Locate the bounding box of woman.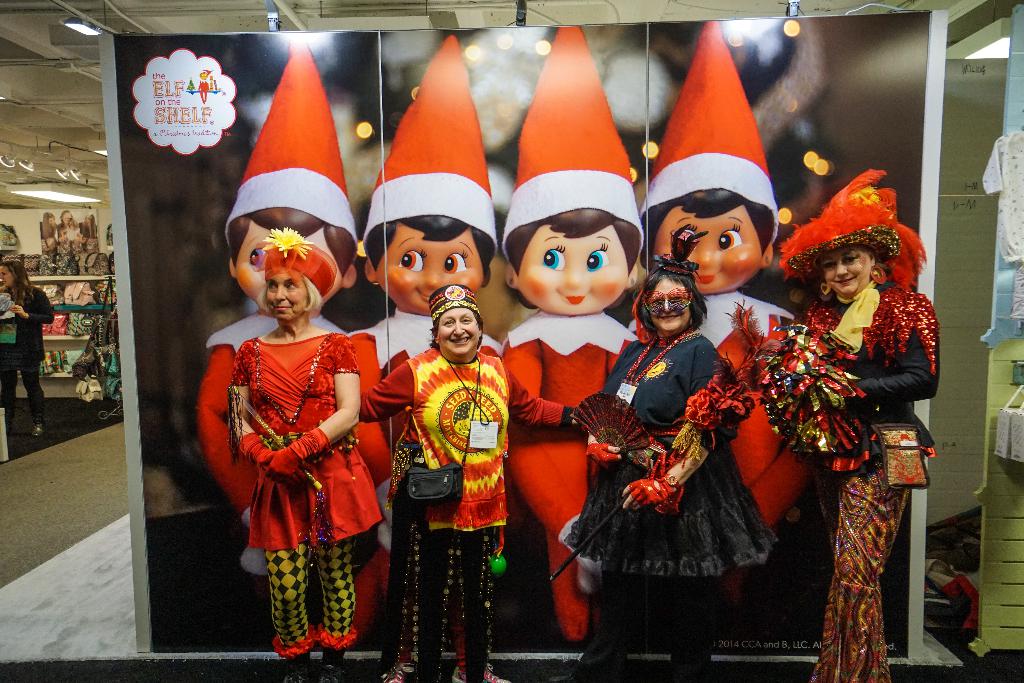
Bounding box: [225,243,376,680].
